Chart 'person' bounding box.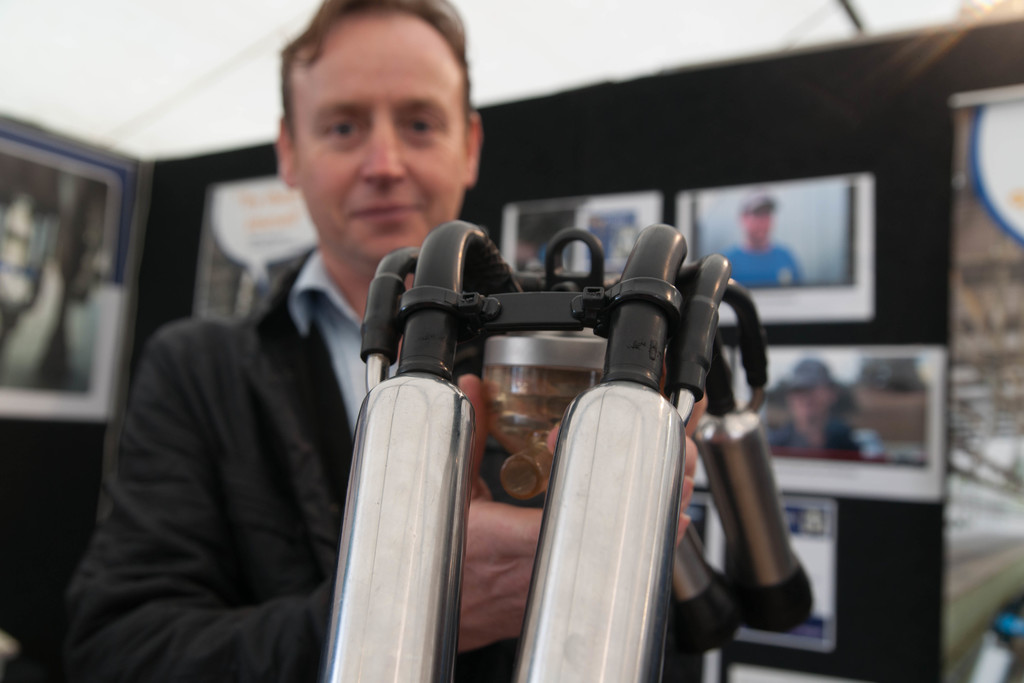
Charted: [770,363,860,461].
